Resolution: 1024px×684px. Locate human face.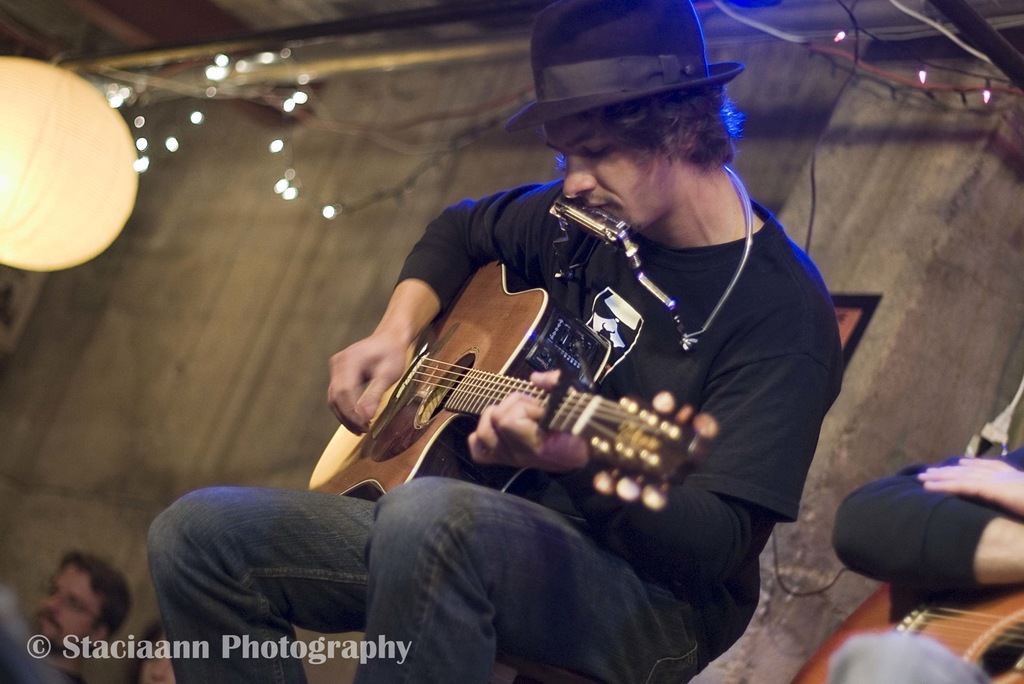
crop(593, 293, 641, 348).
